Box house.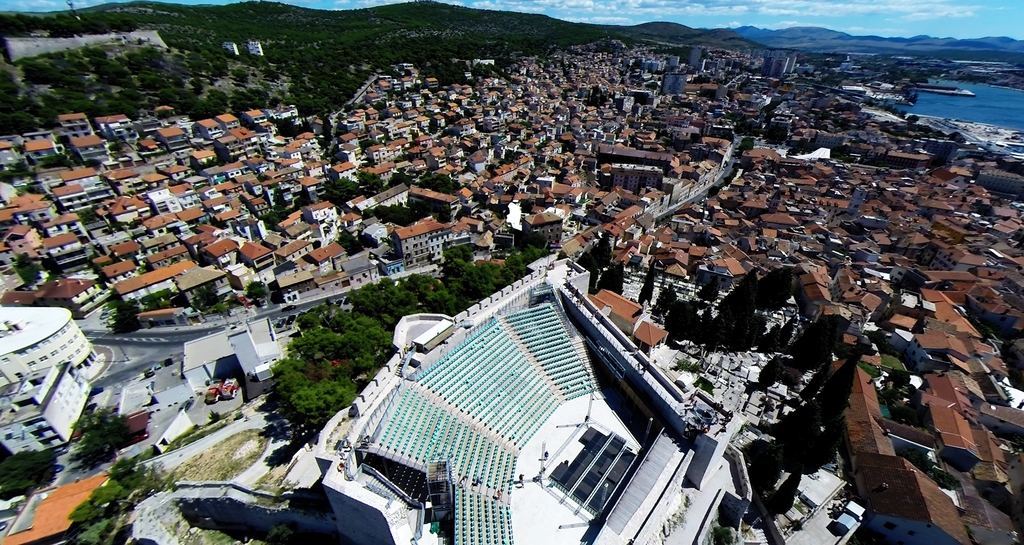
region(788, 254, 828, 295).
